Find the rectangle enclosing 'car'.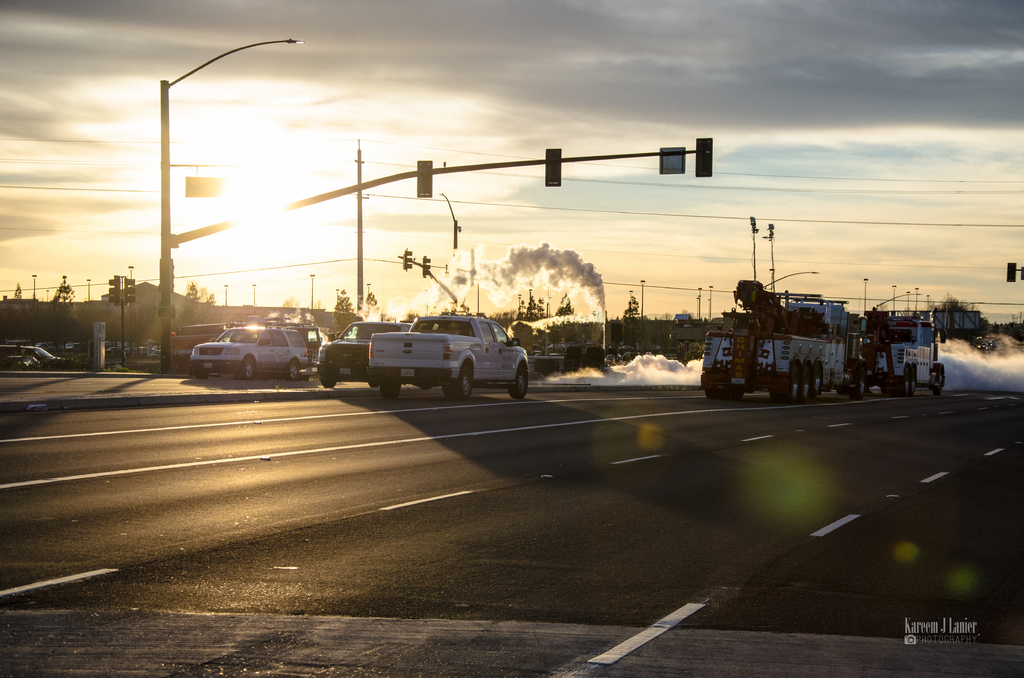
[x1=314, y1=319, x2=414, y2=391].
